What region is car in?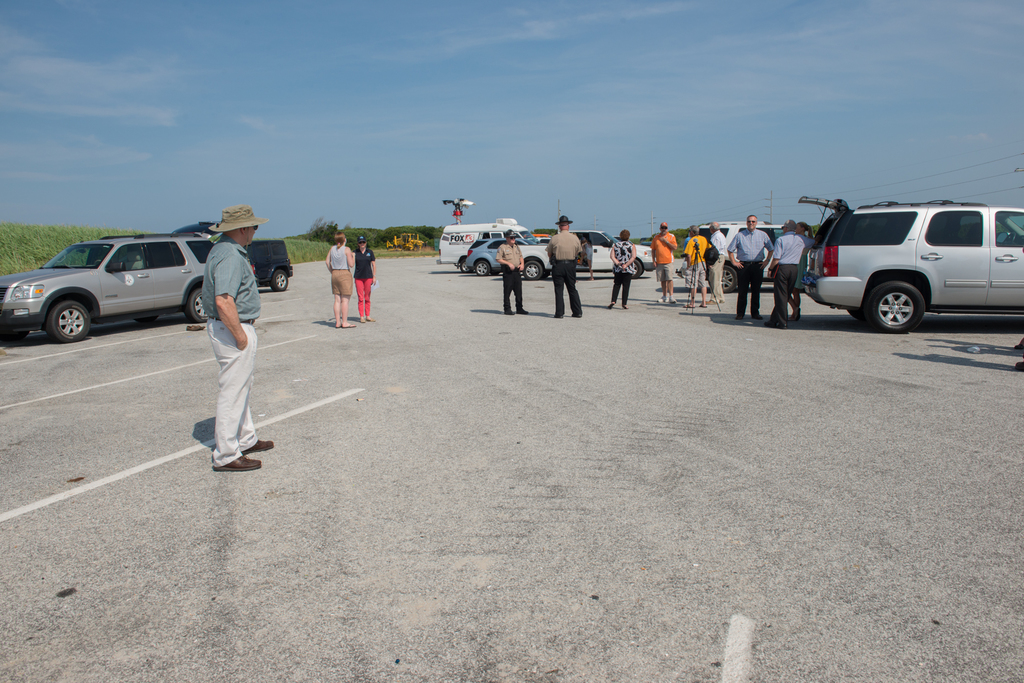
left=0, top=230, right=219, bottom=348.
